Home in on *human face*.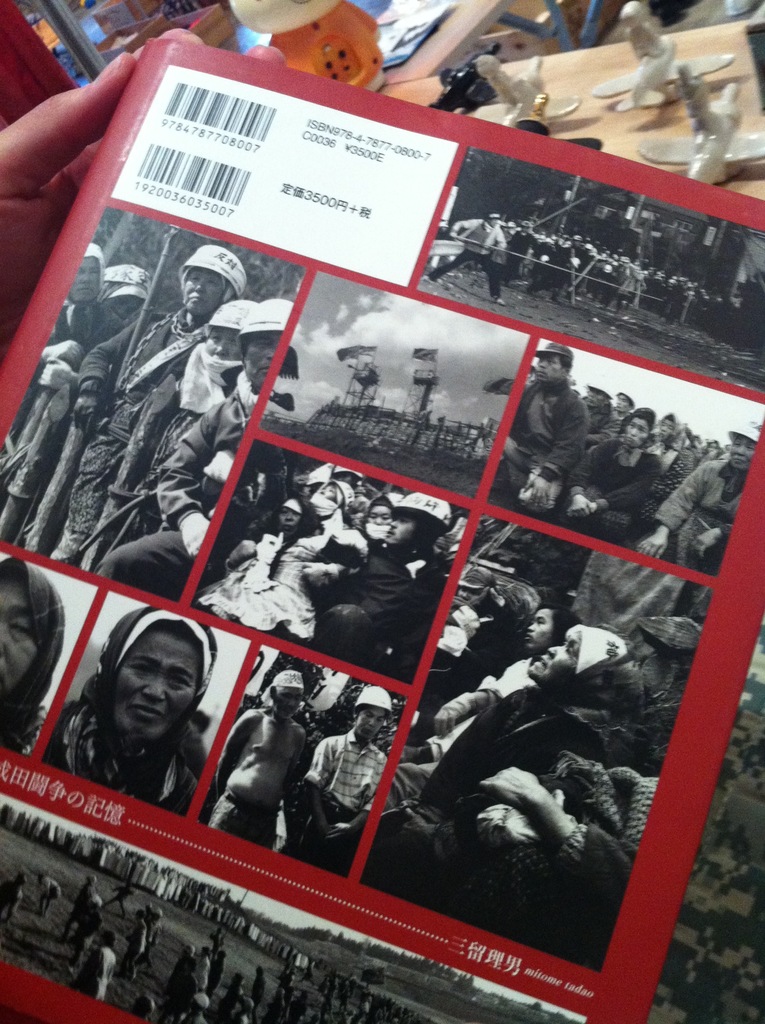
Homed in at {"left": 618, "top": 394, "right": 631, "bottom": 412}.
